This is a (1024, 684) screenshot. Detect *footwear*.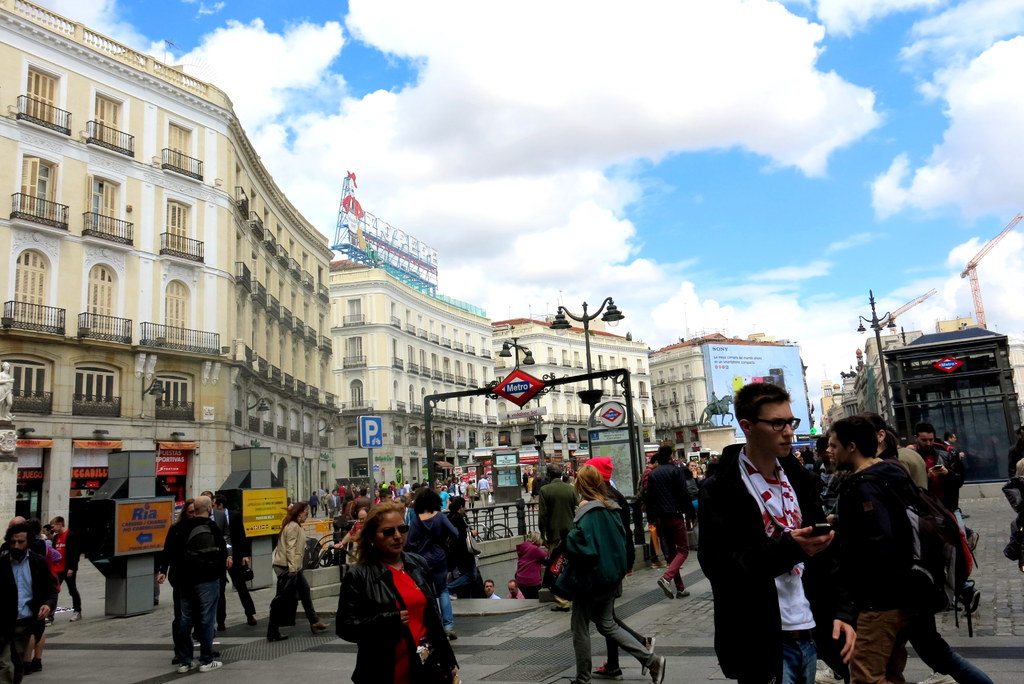
(813, 663, 855, 683).
